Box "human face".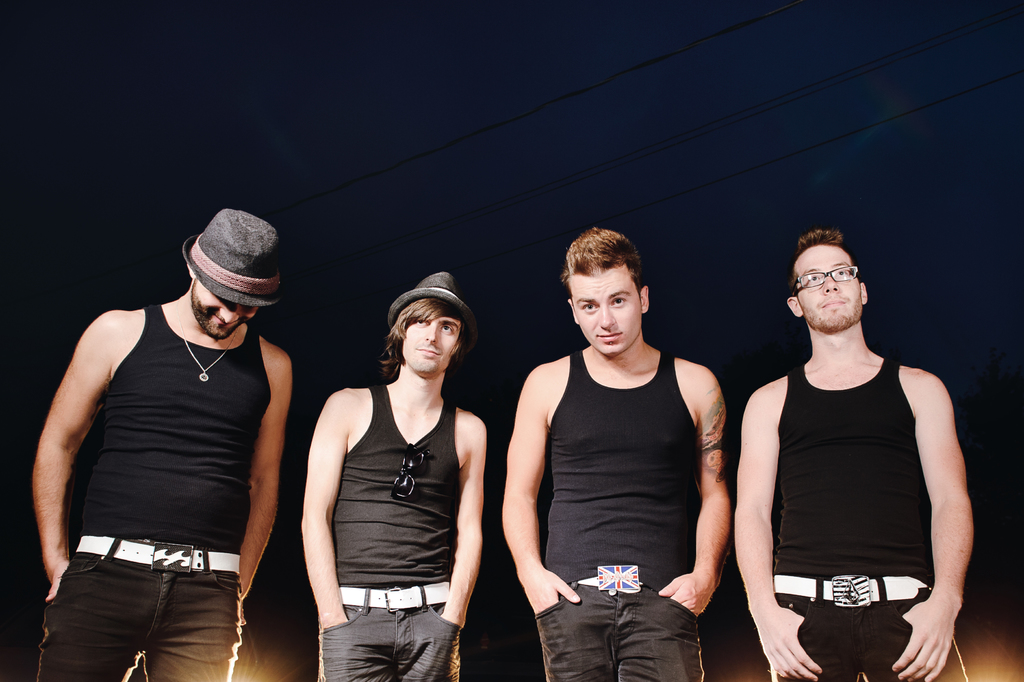
401 315 463 375.
